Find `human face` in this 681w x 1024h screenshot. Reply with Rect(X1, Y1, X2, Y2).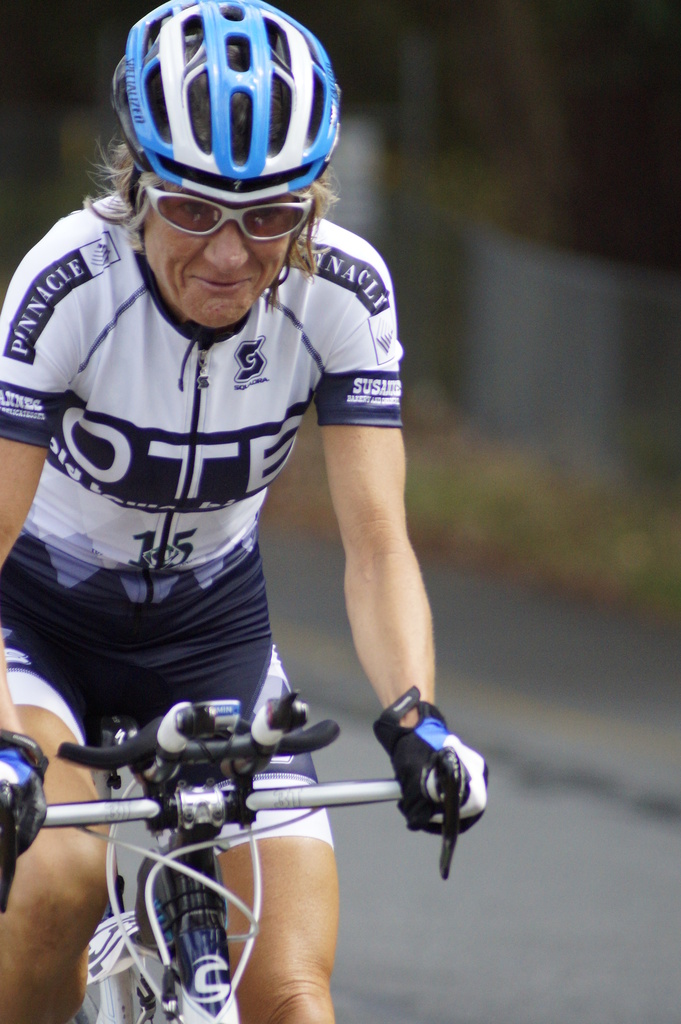
Rect(140, 176, 316, 332).
